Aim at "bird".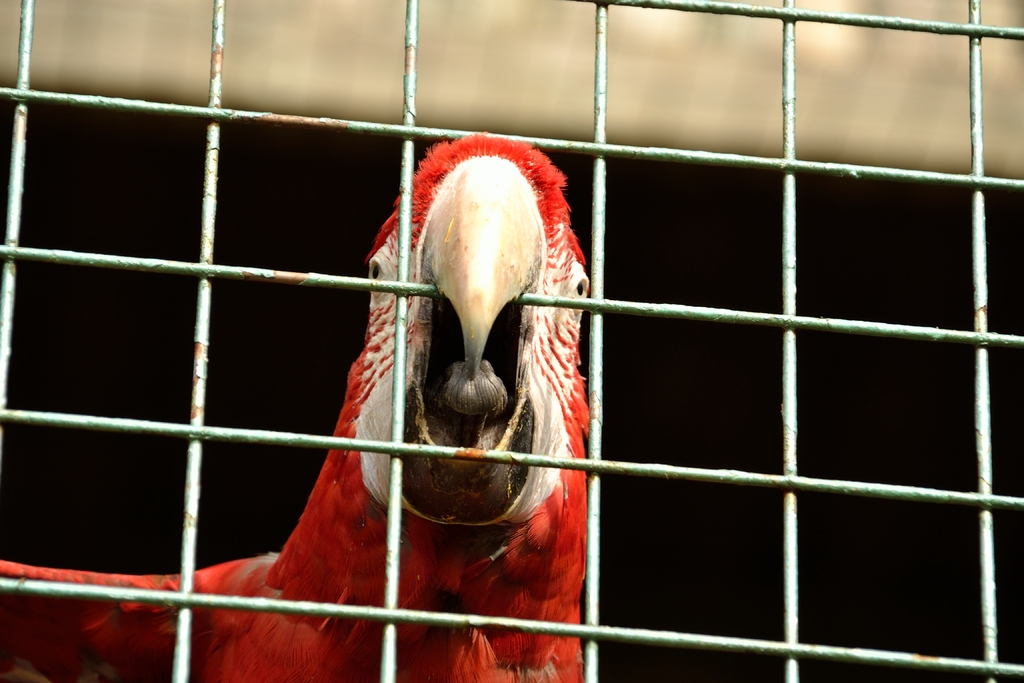
Aimed at 0, 119, 604, 682.
